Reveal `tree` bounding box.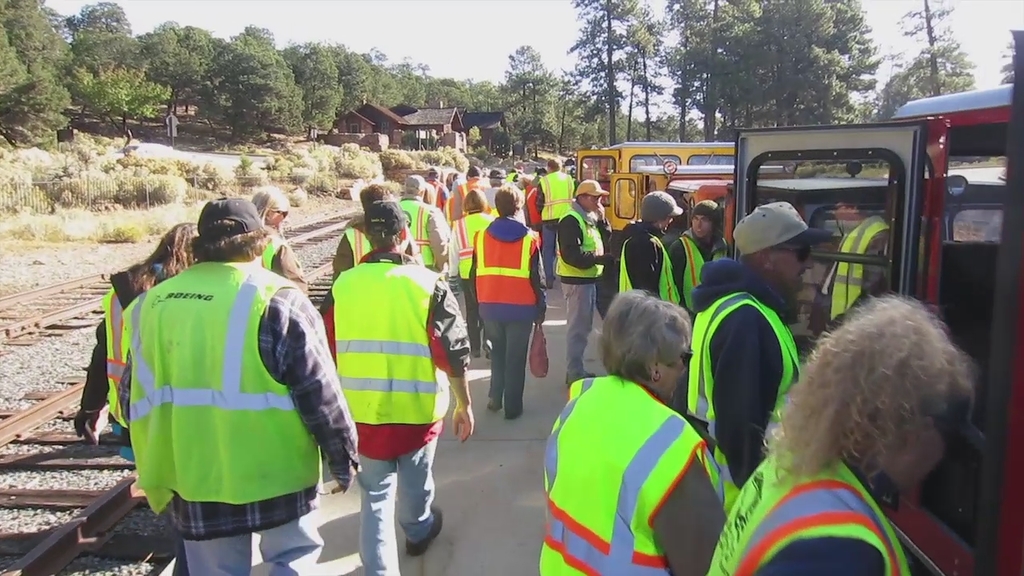
Revealed: Rect(503, 40, 546, 152).
